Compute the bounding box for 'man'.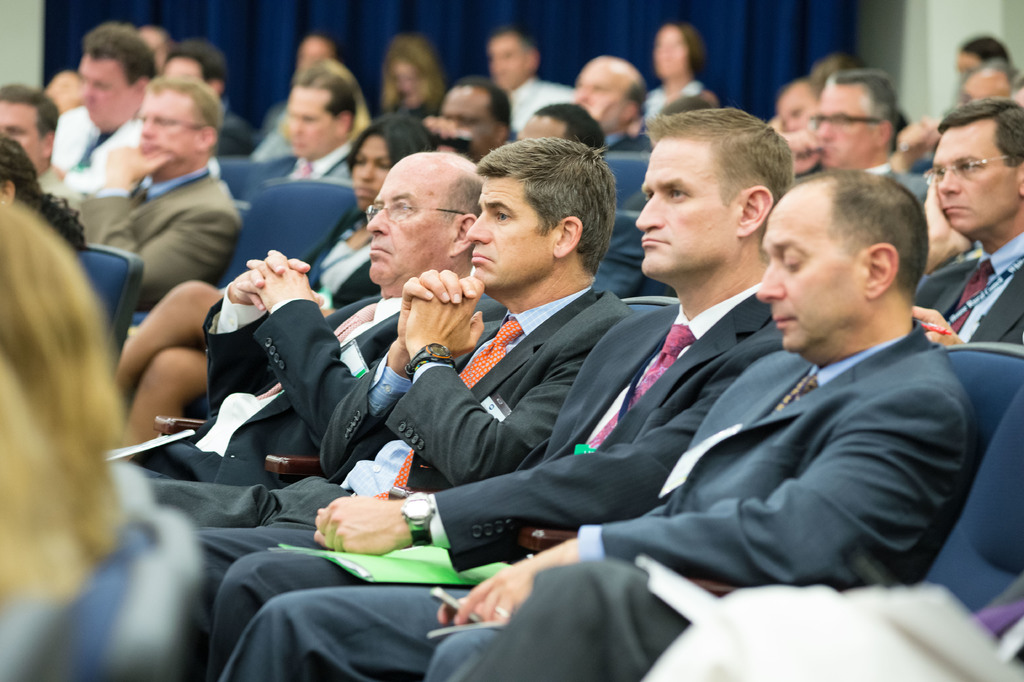
<bbox>774, 81, 818, 128</bbox>.
